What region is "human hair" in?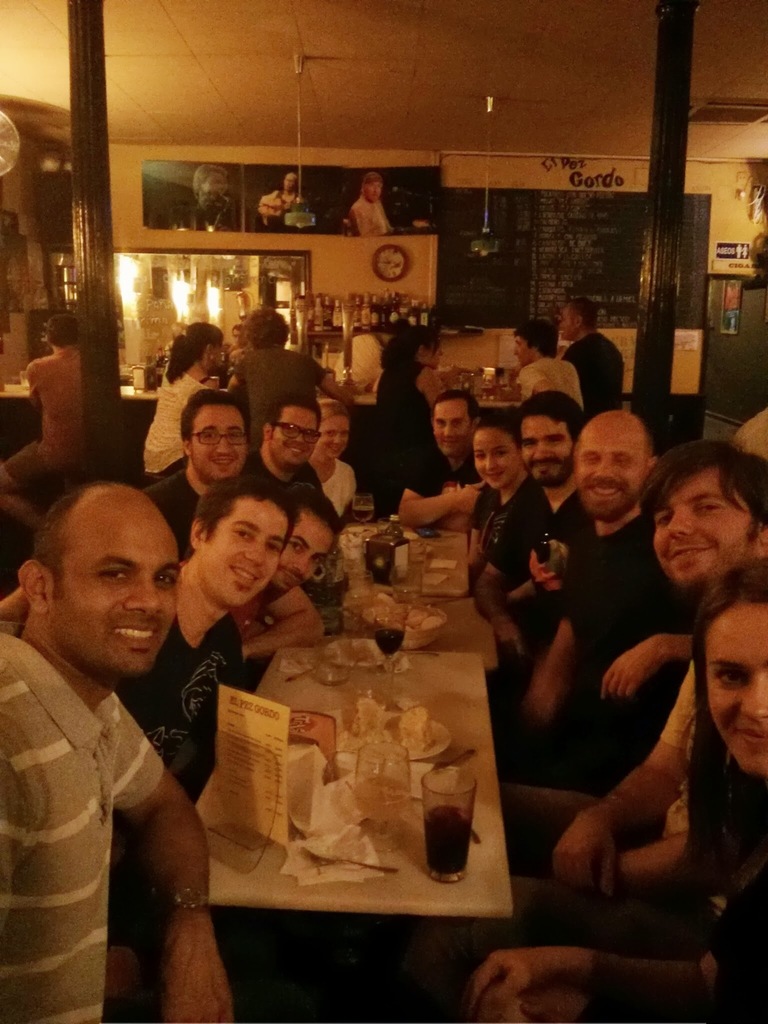
<region>509, 388, 583, 447</region>.
